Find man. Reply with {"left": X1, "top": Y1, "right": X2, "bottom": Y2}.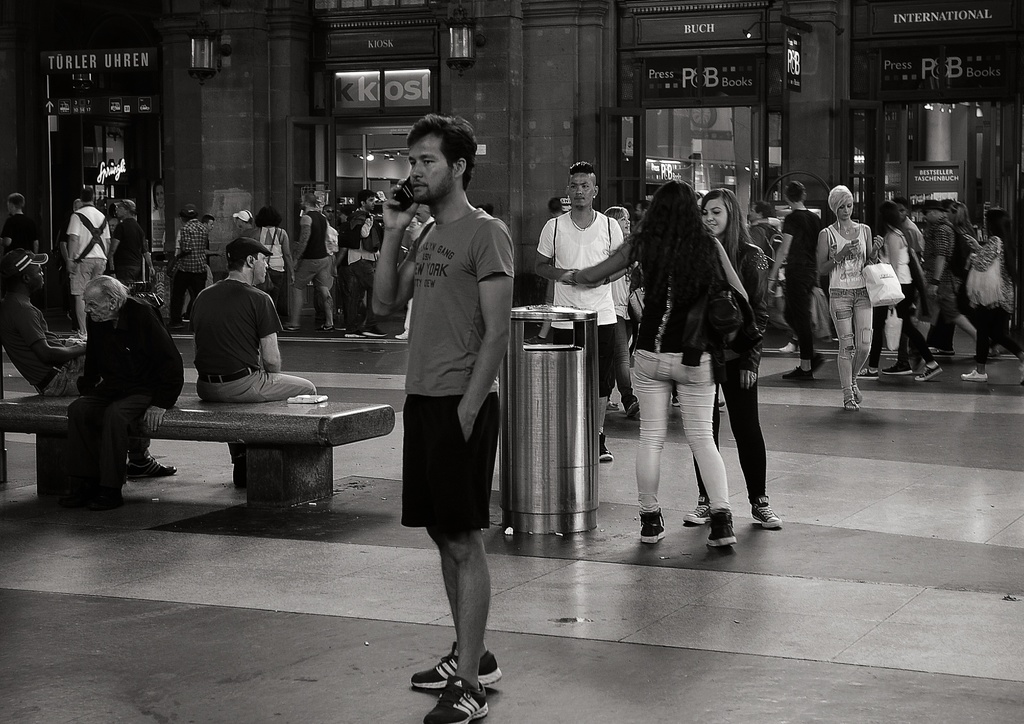
{"left": 114, "top": 197, "right": 145, "bottom": 290}.
